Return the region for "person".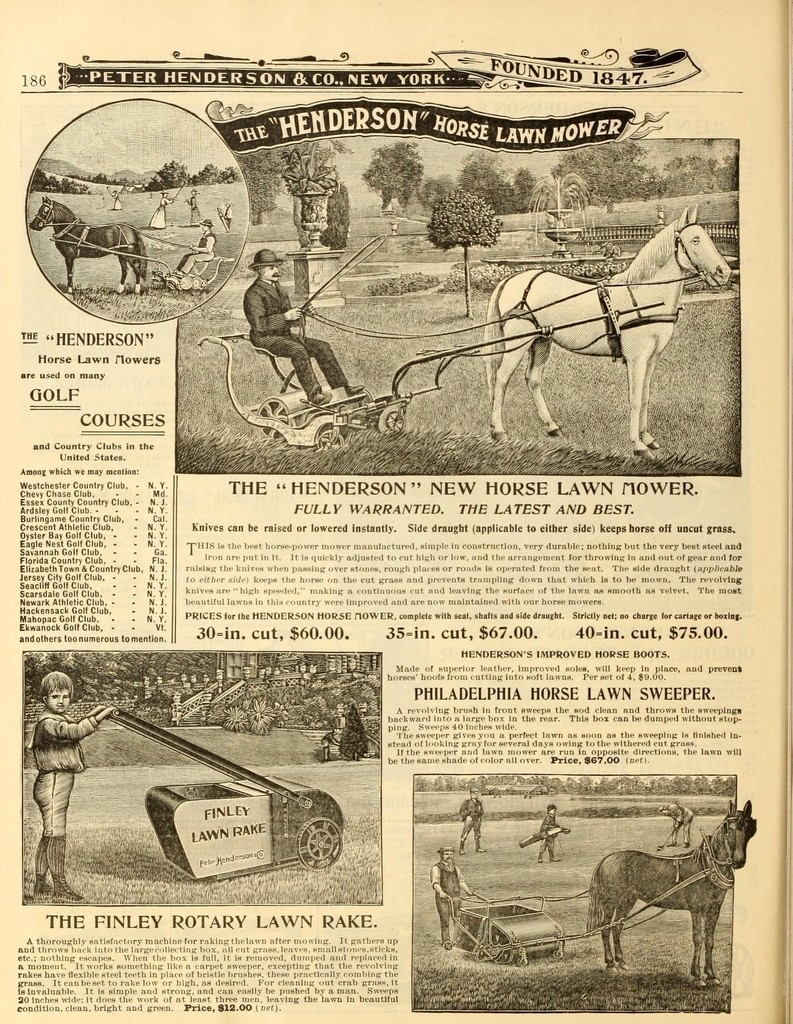
locate(33, 669, 115, 908).
